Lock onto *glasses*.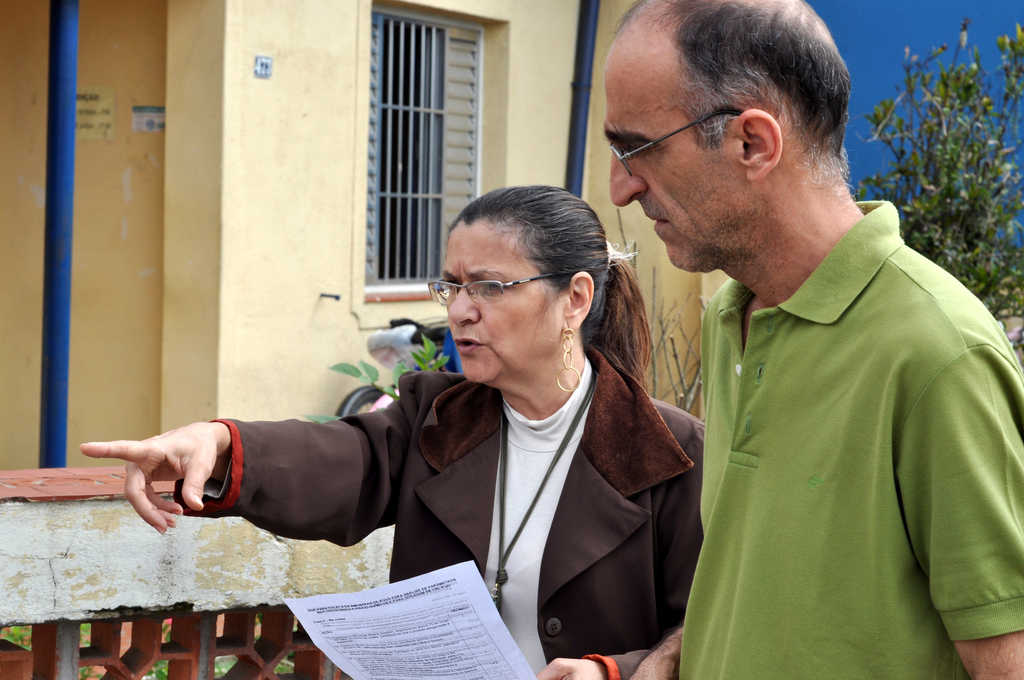
Locked: 610:106:741:179.
